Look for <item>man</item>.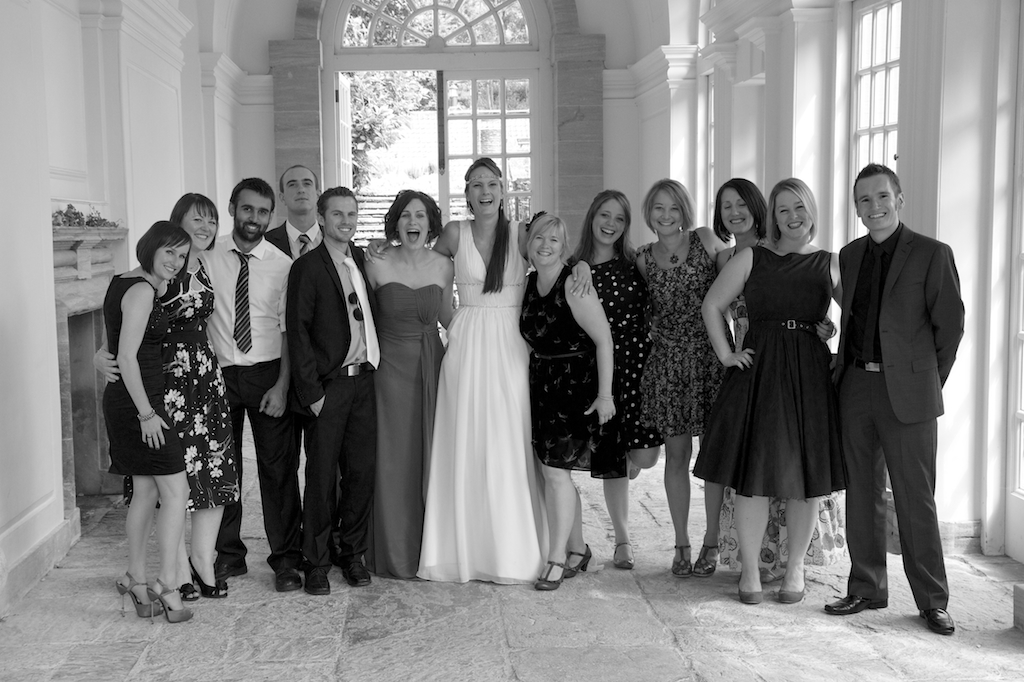
Found: left=208, top=162, right=309, bottom=603.
